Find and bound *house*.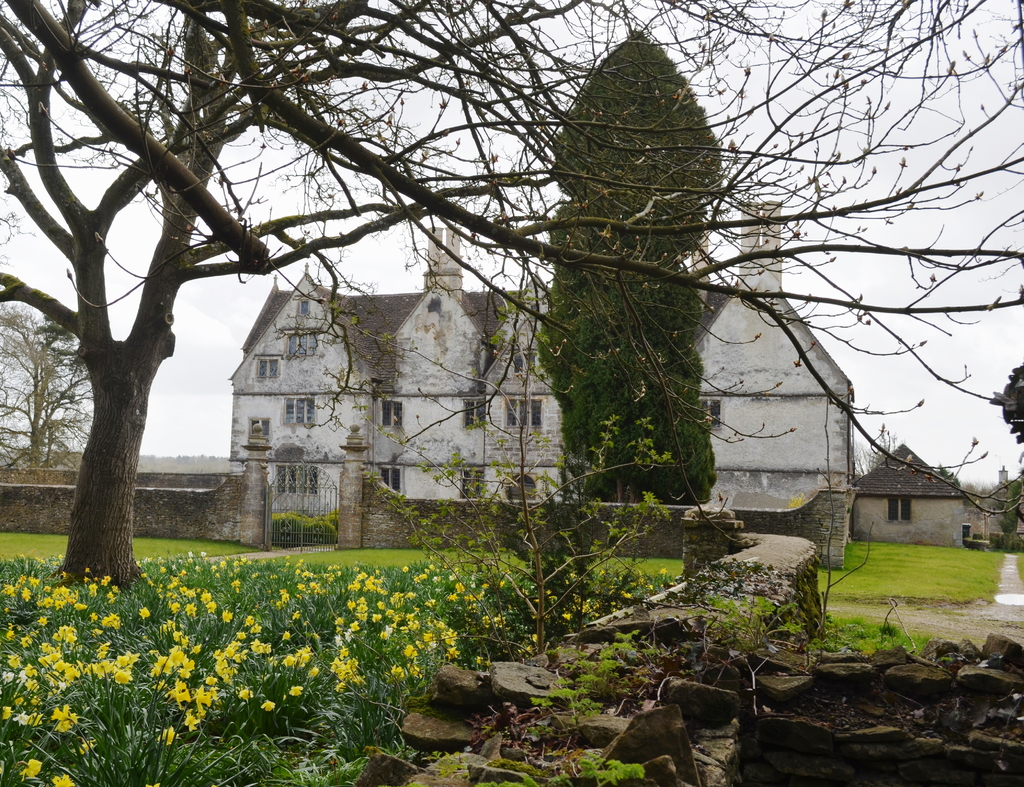
Bound: 850/447/968/545.
